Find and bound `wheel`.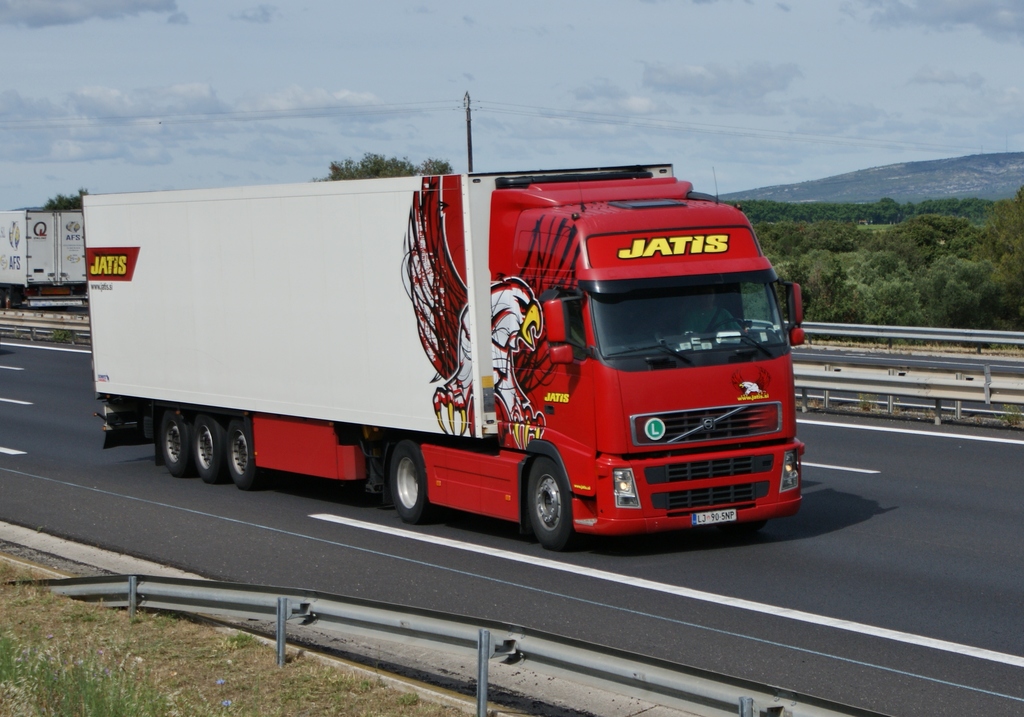
Bound: (189, 412, 224, 476).
